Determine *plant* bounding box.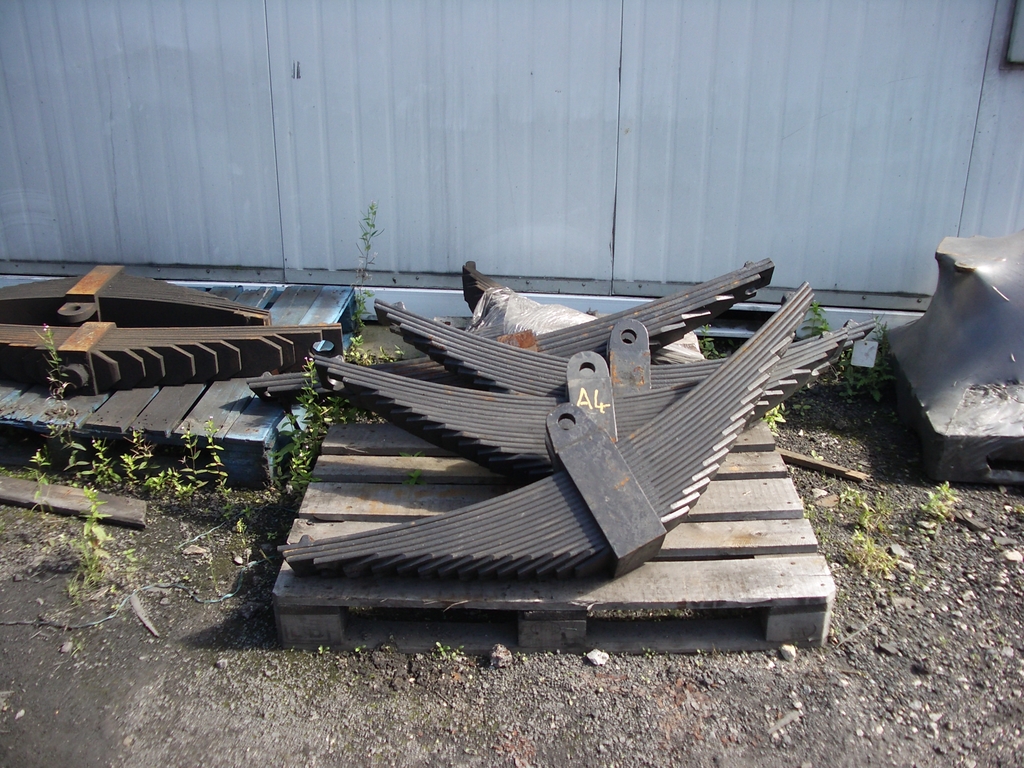
Determined: Rect(214, 481, 248, 520).
